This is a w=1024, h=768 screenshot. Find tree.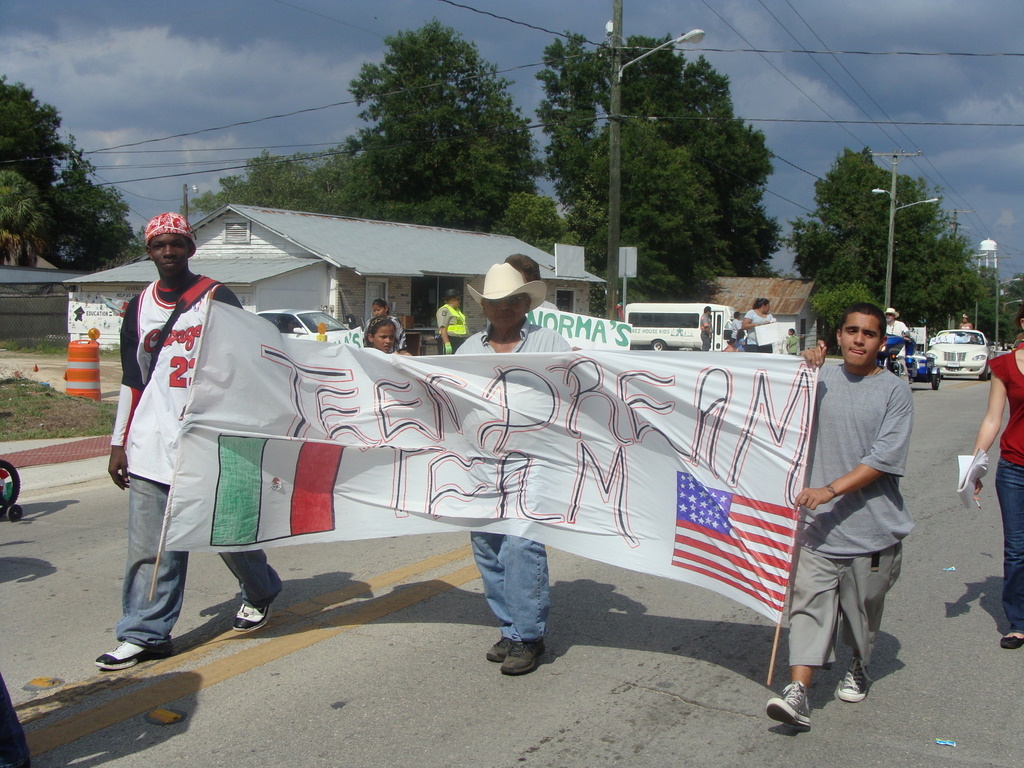
Bounding box: x1=0 y1=163 x2=47 y2=241.
